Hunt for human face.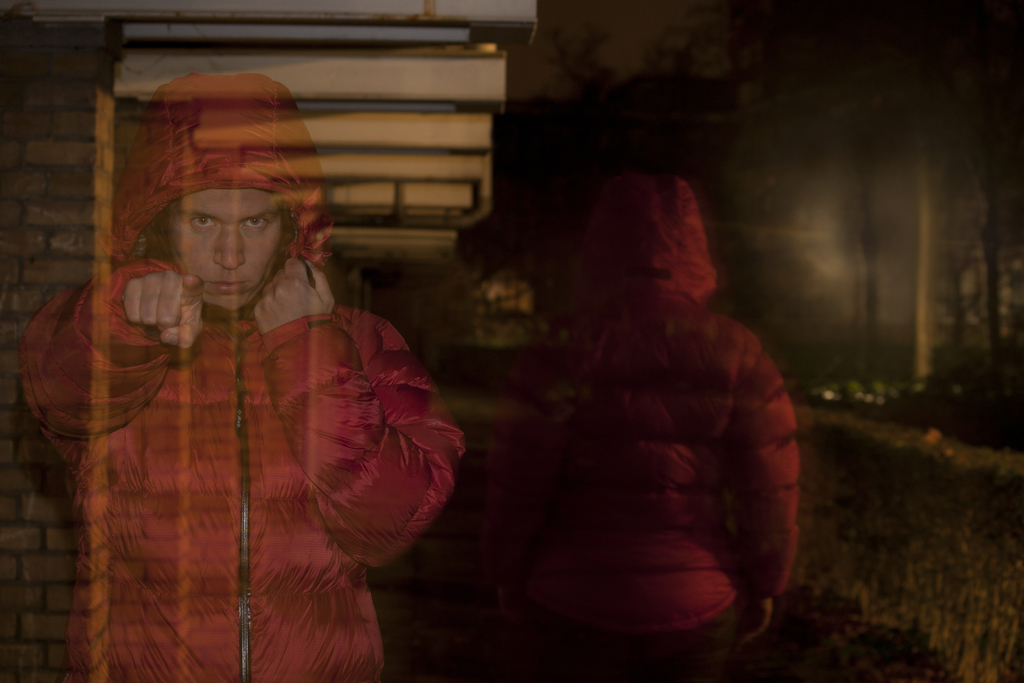
Hunted down at bbox=(170, 186, 280, 313).
